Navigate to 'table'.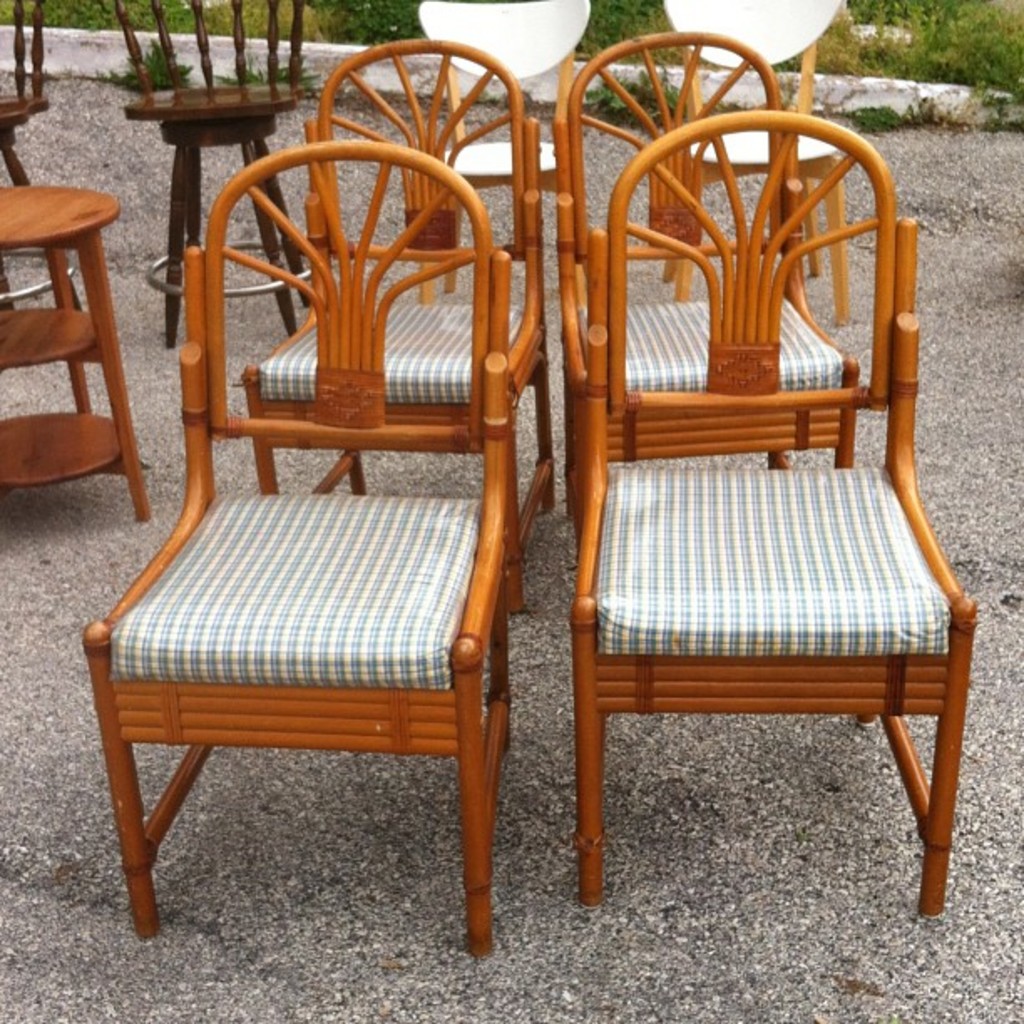
Navigation target: 0, 174, 159, 549.
